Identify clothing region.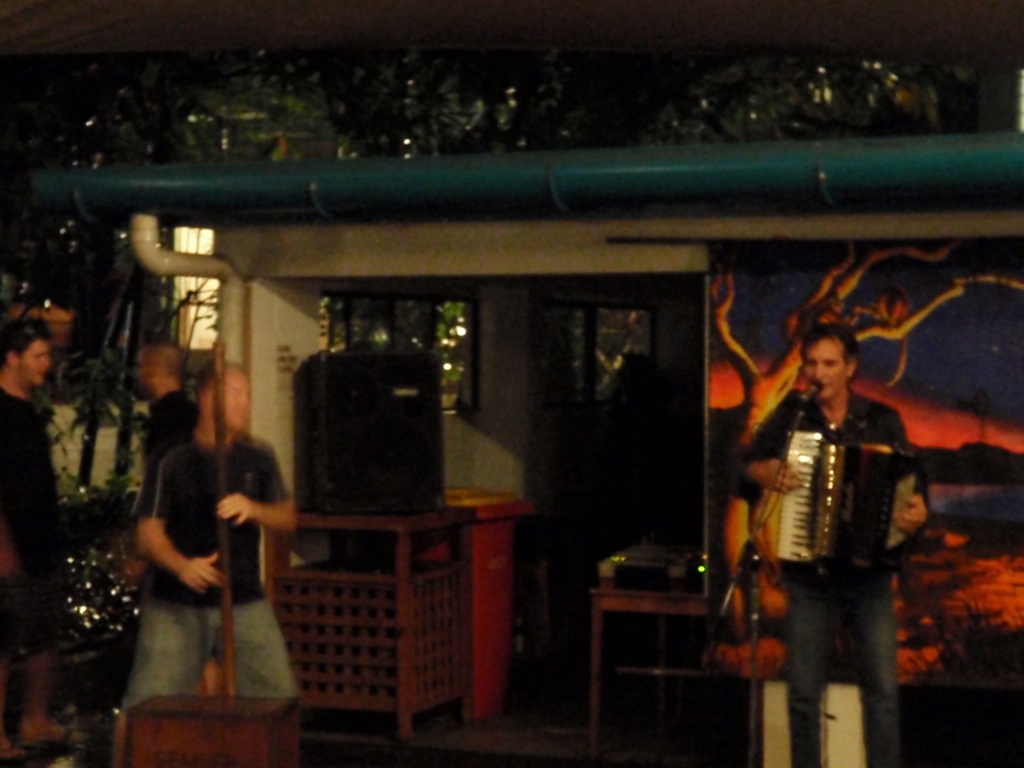
Region: bbox=(116, 425, 293, 705).
